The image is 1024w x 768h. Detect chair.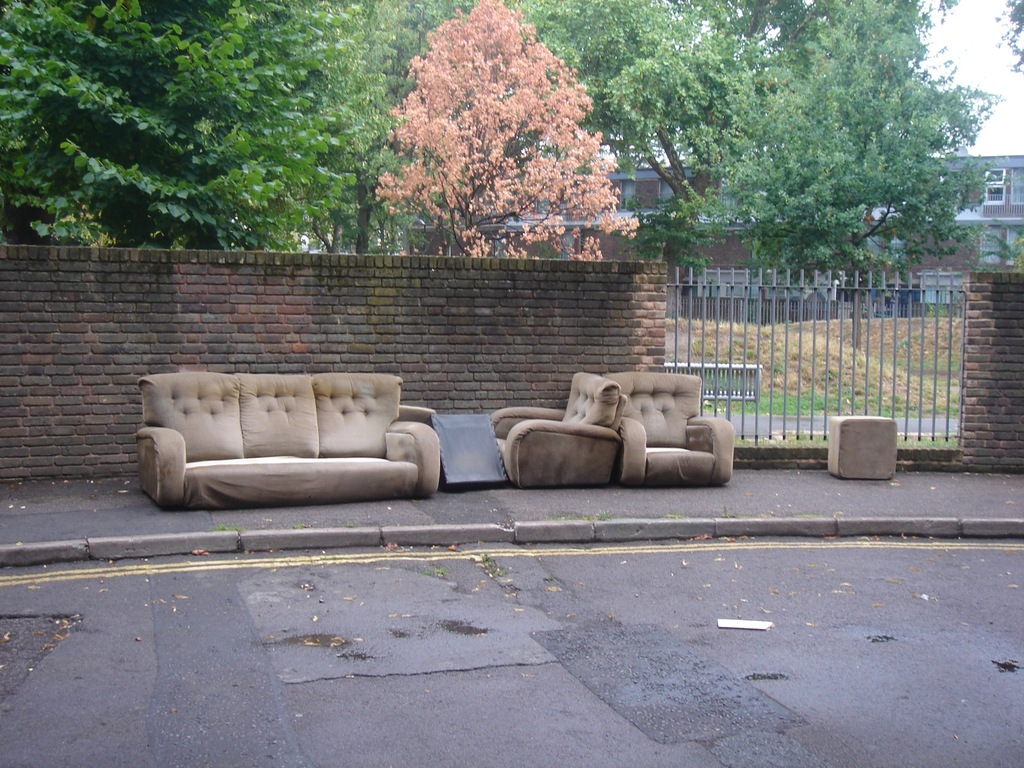
Detection: {"x1": 495, "y1": 388, "x2": 637, "y2": 491}.
